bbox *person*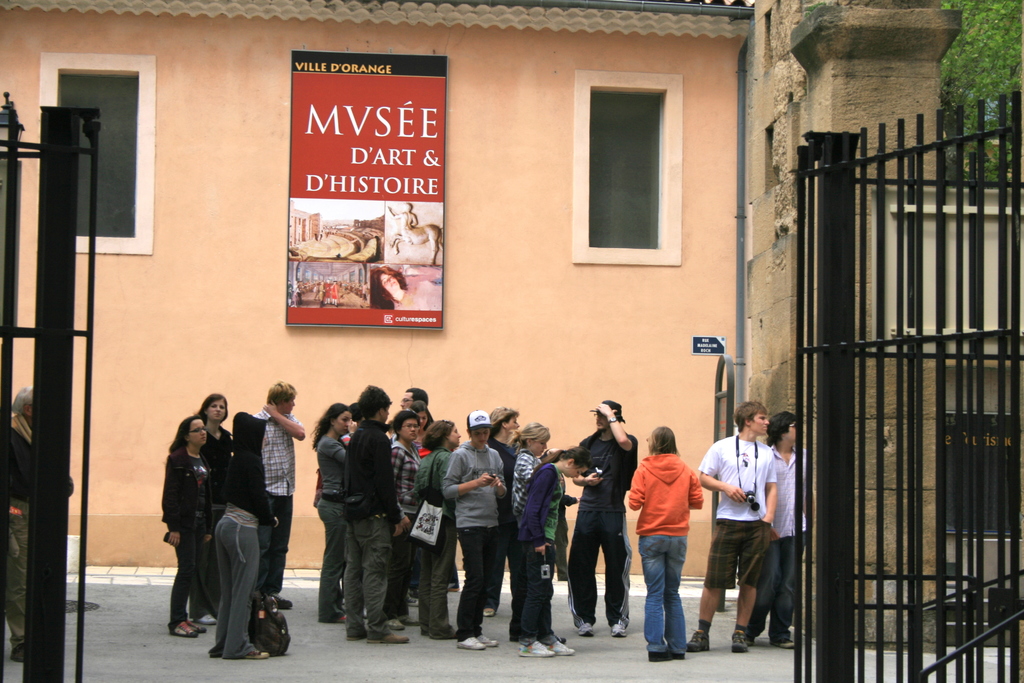
(x1=159, y1=415, x2=213, y2=634)
